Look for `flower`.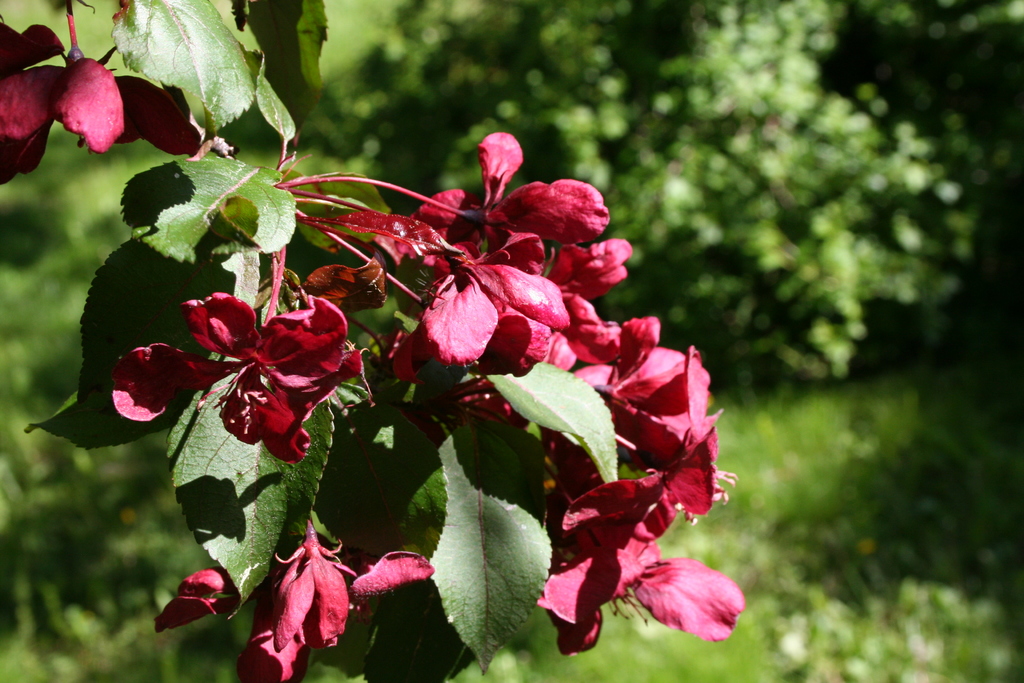
Found: {"x1": 536, "y1": 518, "x2": 746, "y2": 661}.
